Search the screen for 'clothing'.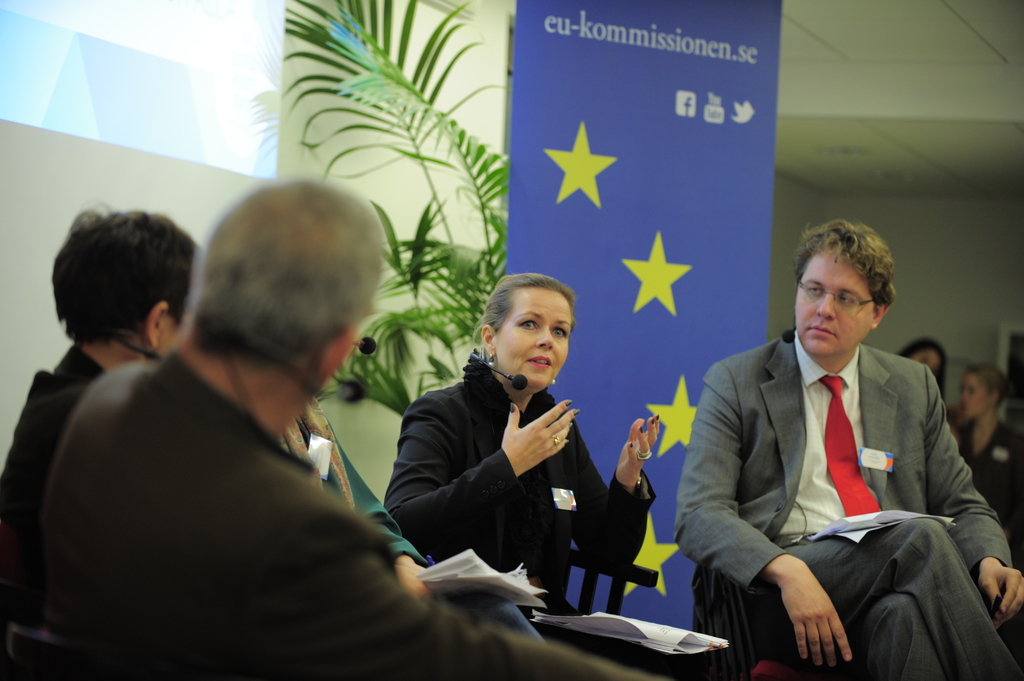
Found at bbox=[278, 394, 547, 646].
